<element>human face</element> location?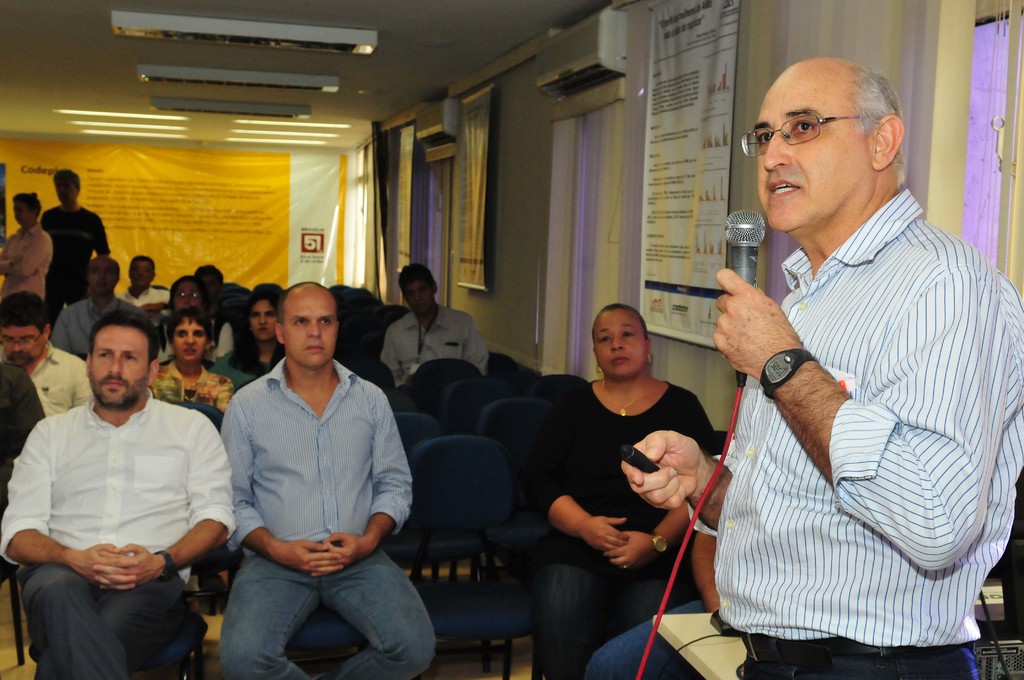
Rect(755, 67, 870, 233)
